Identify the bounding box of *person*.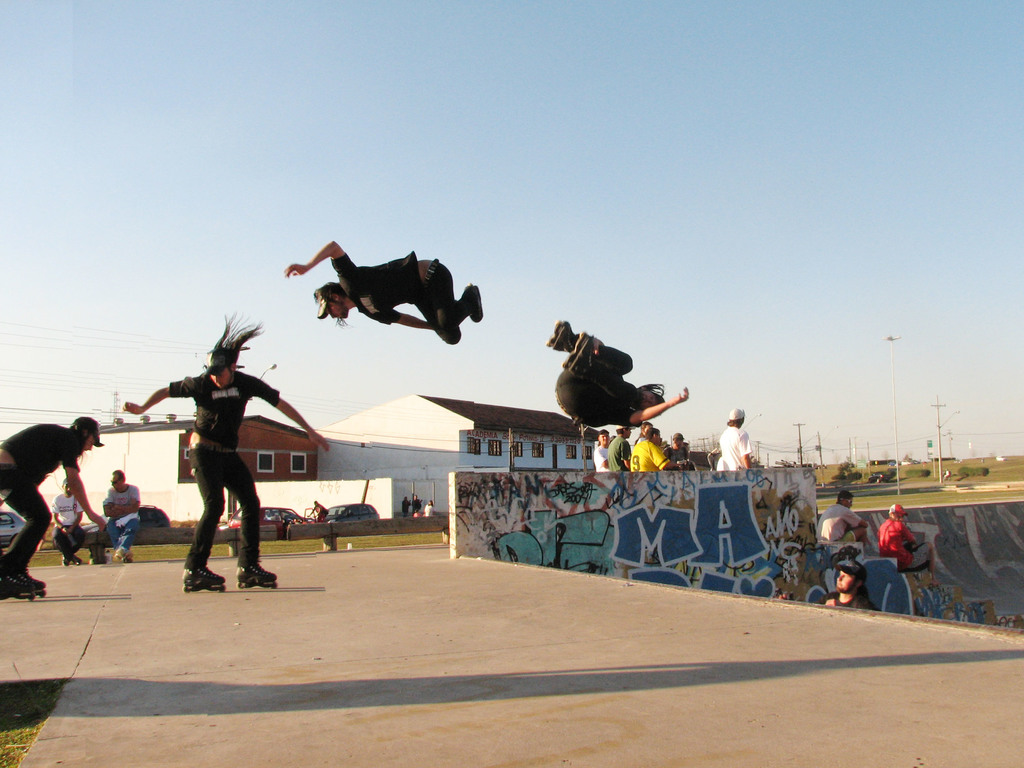
719, 408, 756, 471.
